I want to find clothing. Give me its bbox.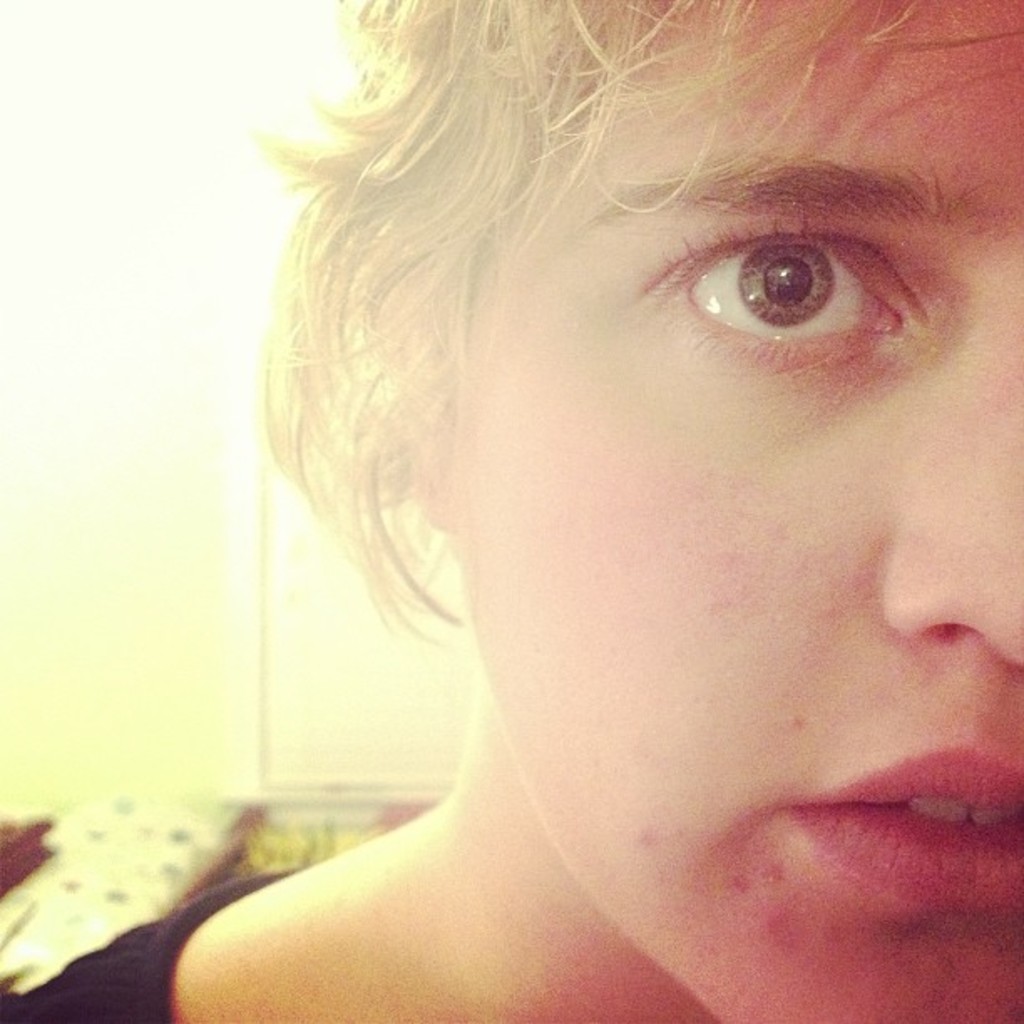
locate(0, 865, 296, 1022).
